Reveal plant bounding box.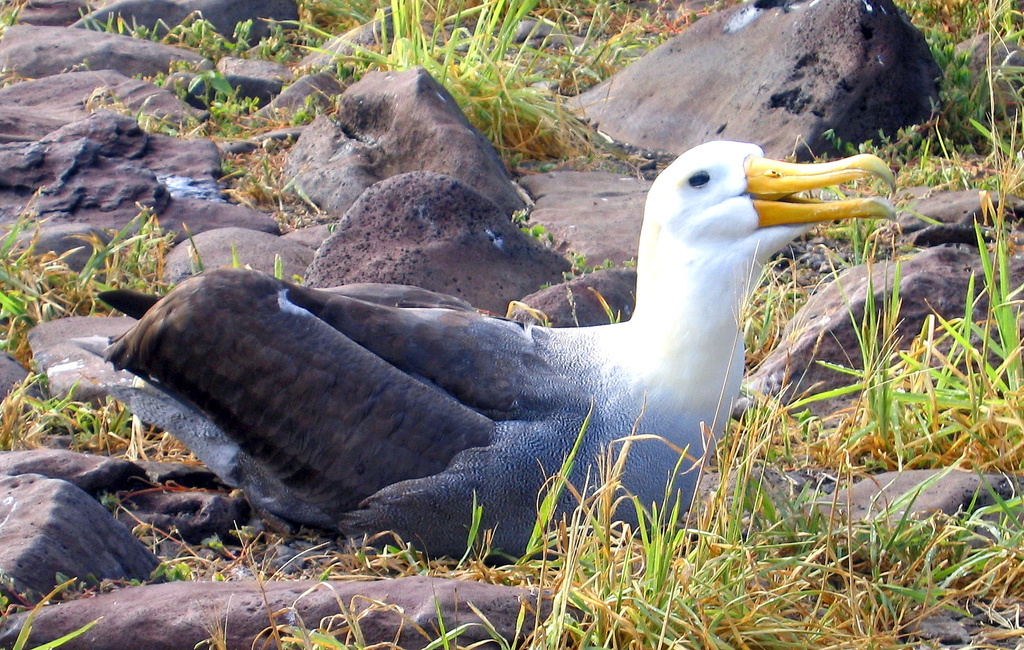
Revealed: bbox=(0, 208, 307, 347).
